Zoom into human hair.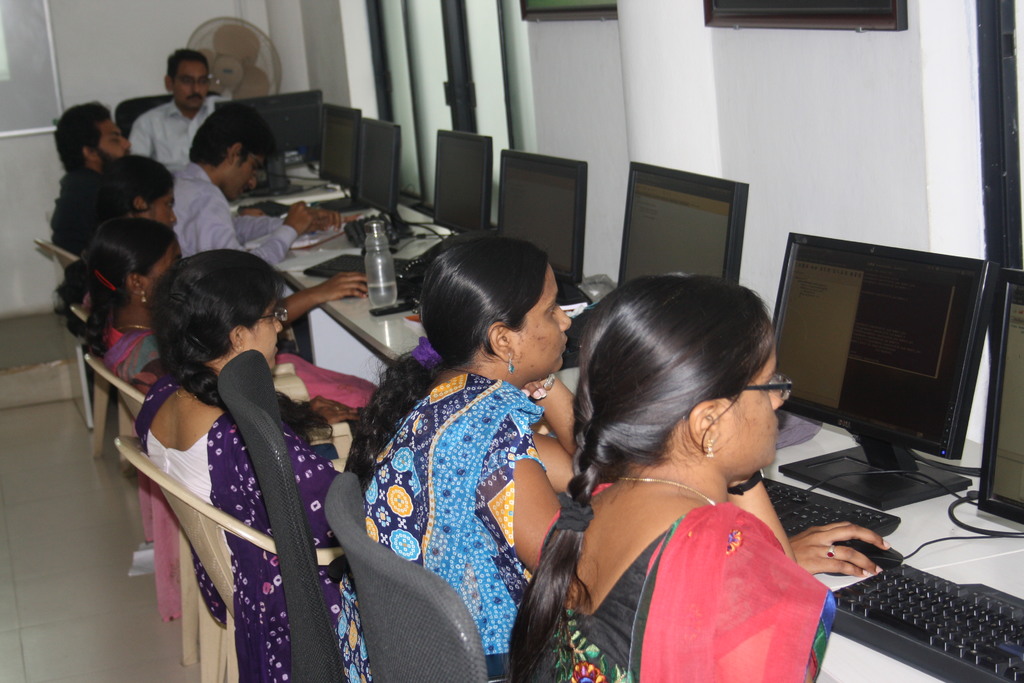
Zoom target: l=143, t=254, r=275, b=402.
